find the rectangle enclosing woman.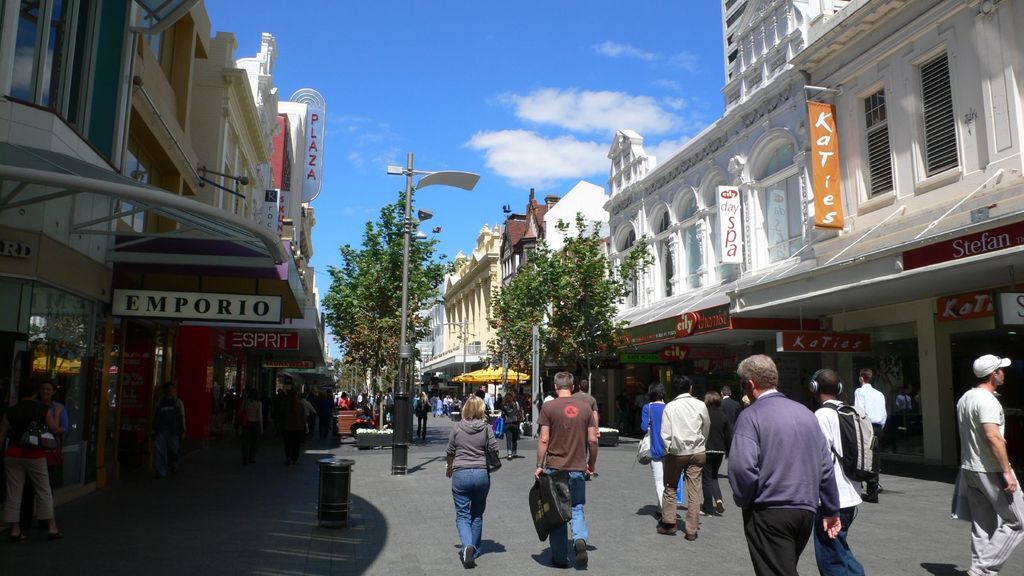
241, 387, 273, 468.
